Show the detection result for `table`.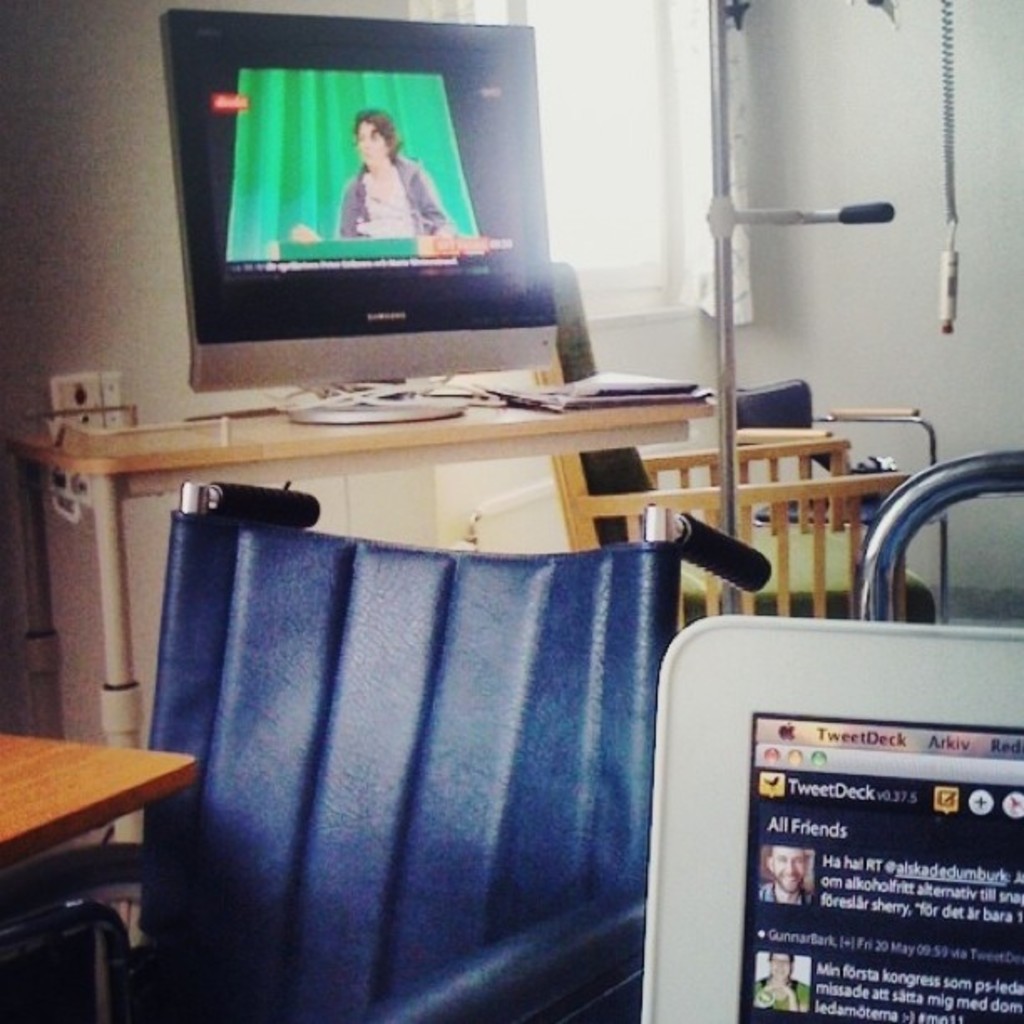
(0,373,721,939).
